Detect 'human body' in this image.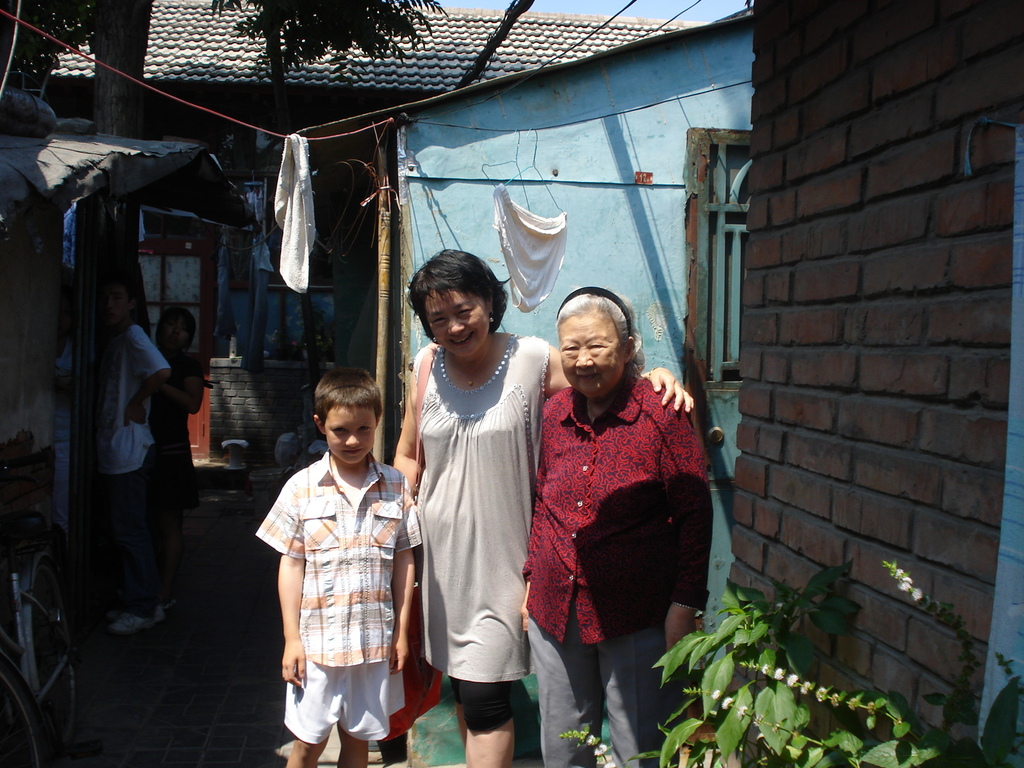
Detection: bbox=[252, 448, 424, 767].
